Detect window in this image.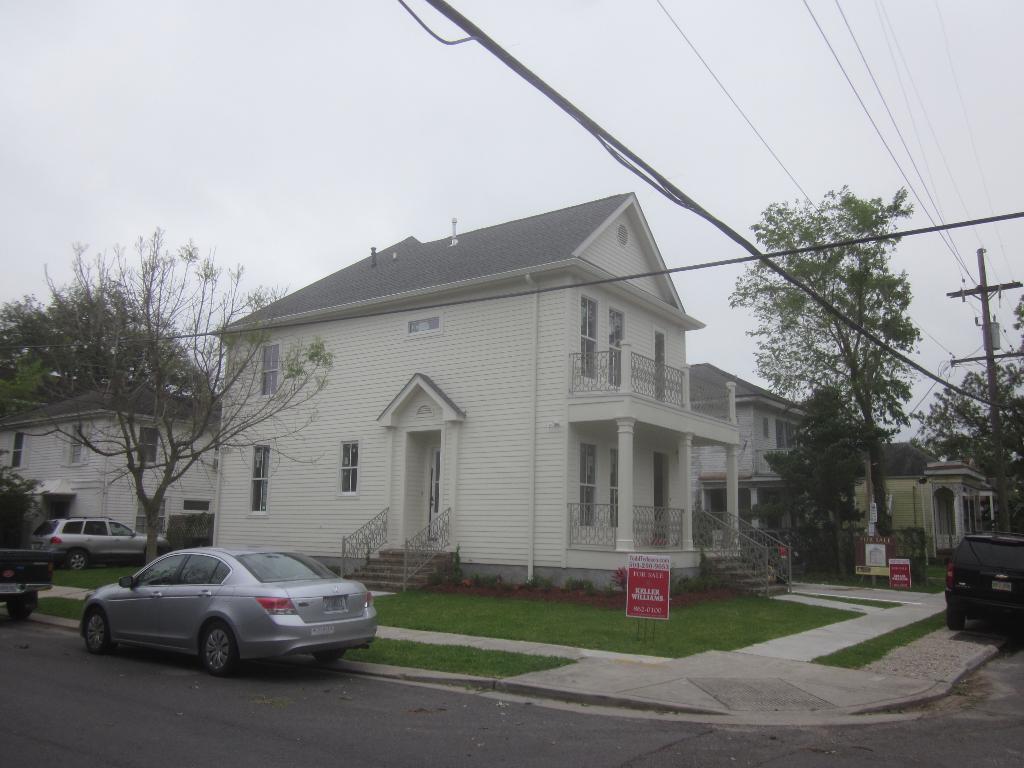
Detection: detection(653, 328, 668, 399).
